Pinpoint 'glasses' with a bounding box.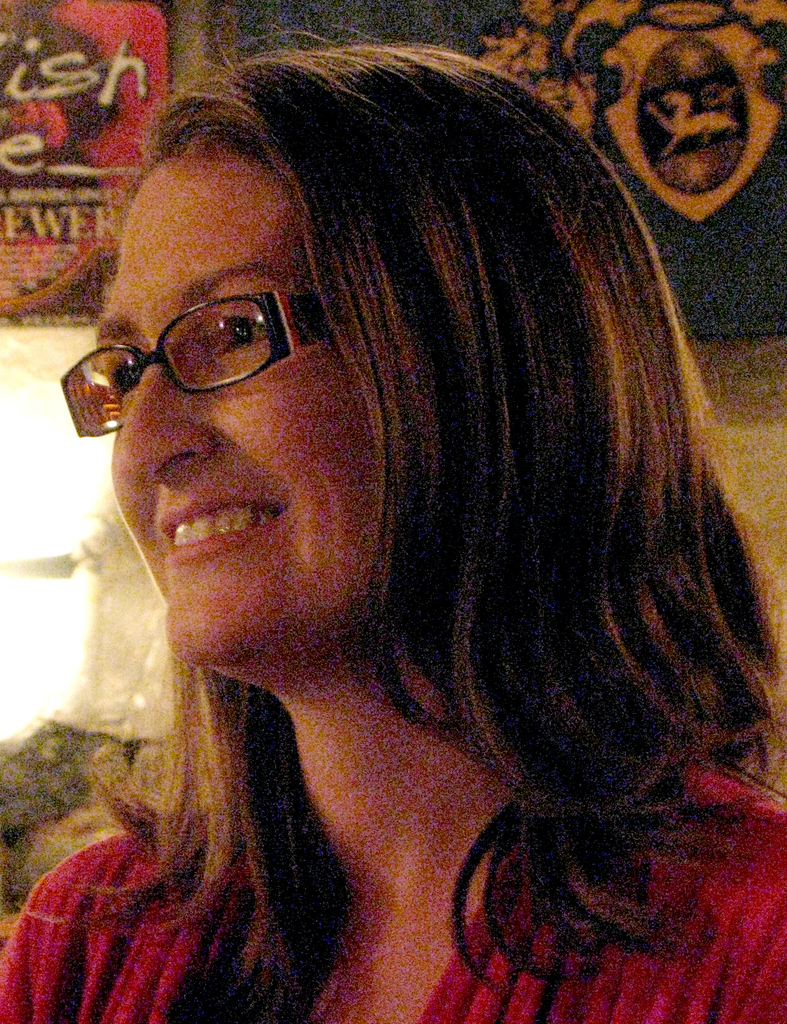
<bbox>75, 255, 345, 400</bbox>.
